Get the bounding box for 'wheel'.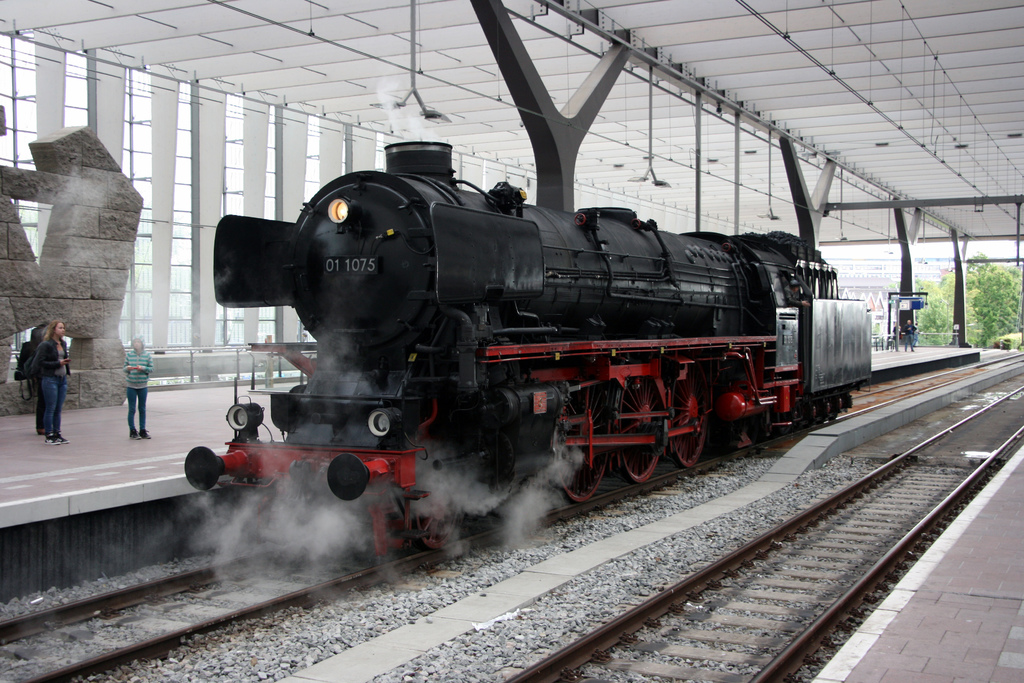
[x1=671, y1=362, x2=711, y2=472].
